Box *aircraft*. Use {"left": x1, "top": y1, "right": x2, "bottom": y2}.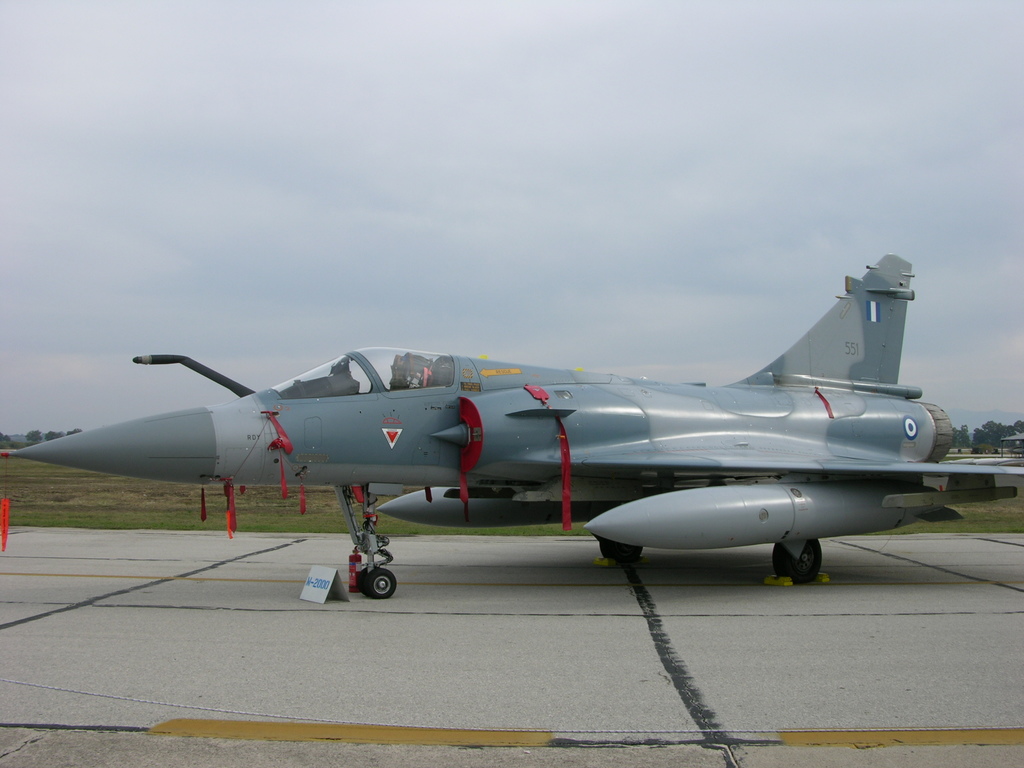
{"left": 0, "top": 252, "right": 1023, "bottom": 598}.
